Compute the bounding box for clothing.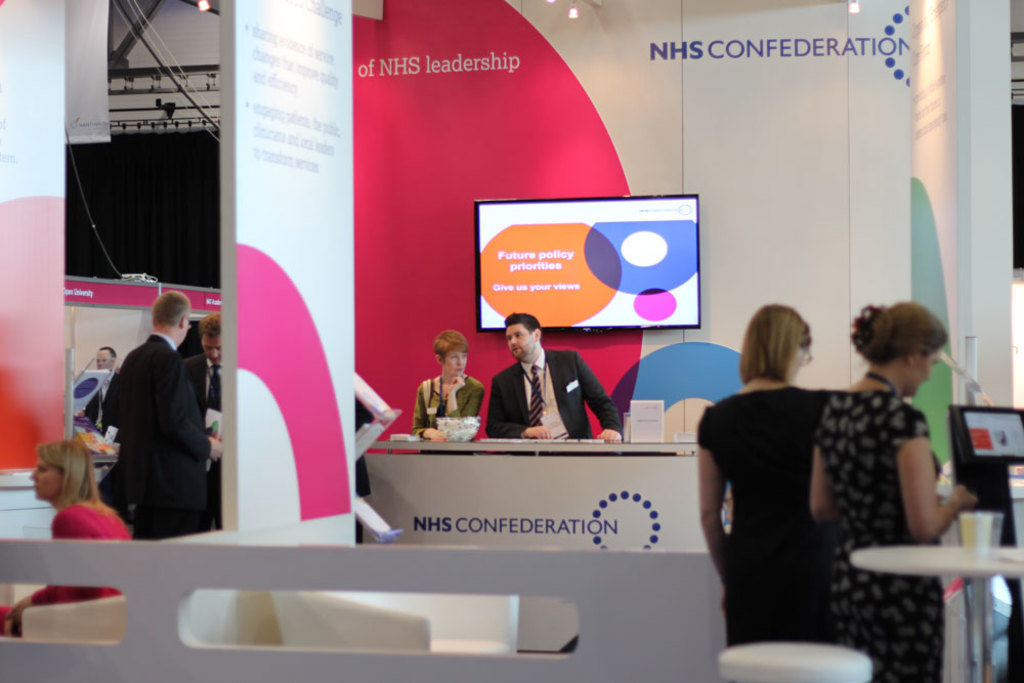
[413,374,485,440].
